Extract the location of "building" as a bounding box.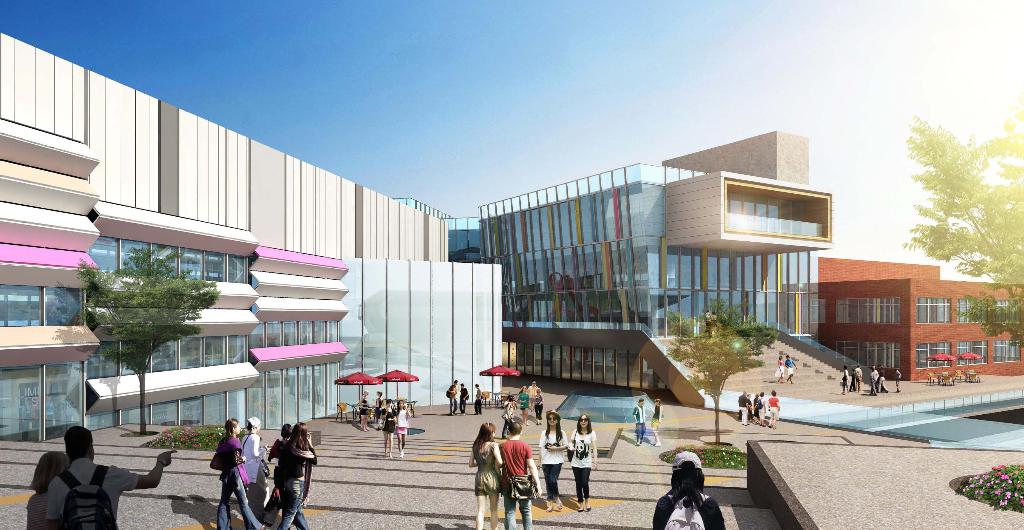
<region>397, 134, 834, 396</region>.
